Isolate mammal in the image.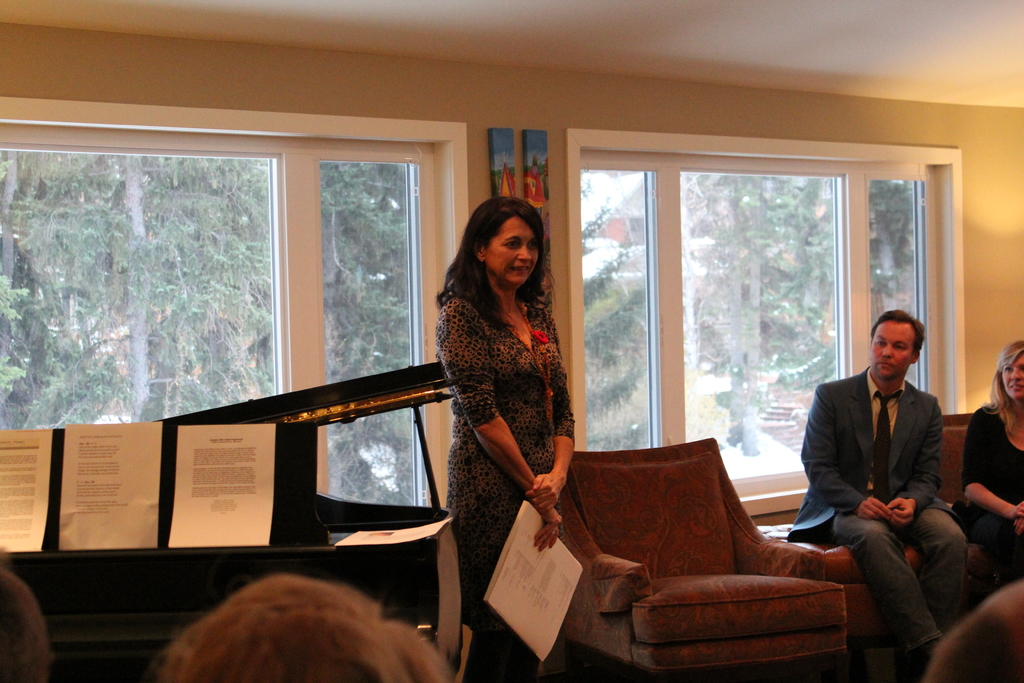
Isolated region: BBox(915, 579, 1023, 682).
